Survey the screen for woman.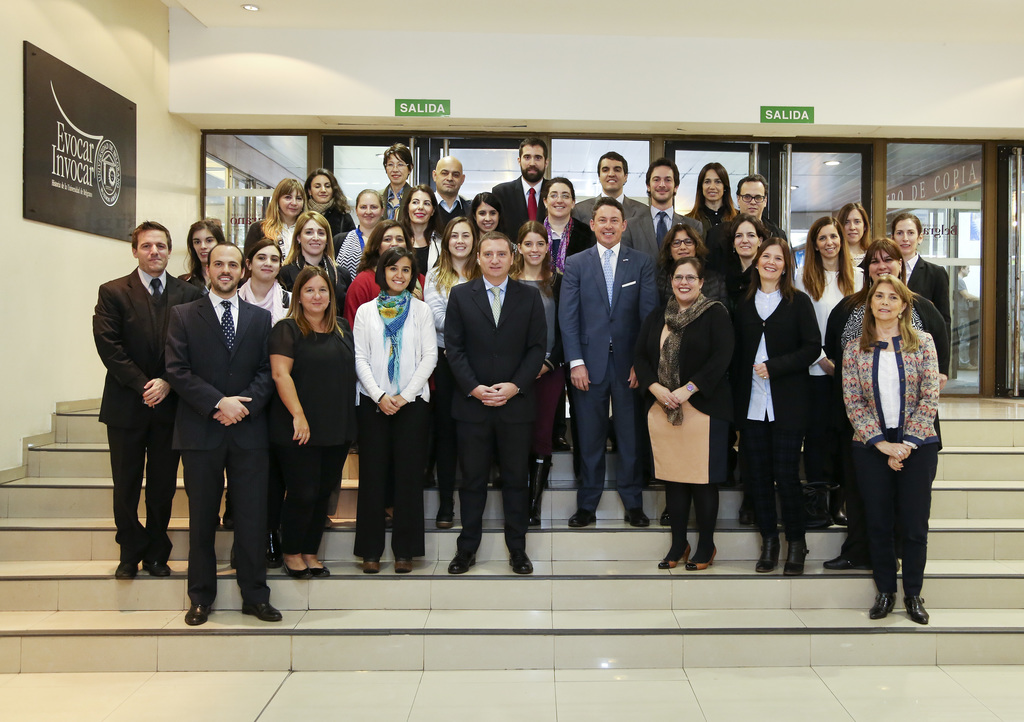
Survey found: 333:190:387:267.
